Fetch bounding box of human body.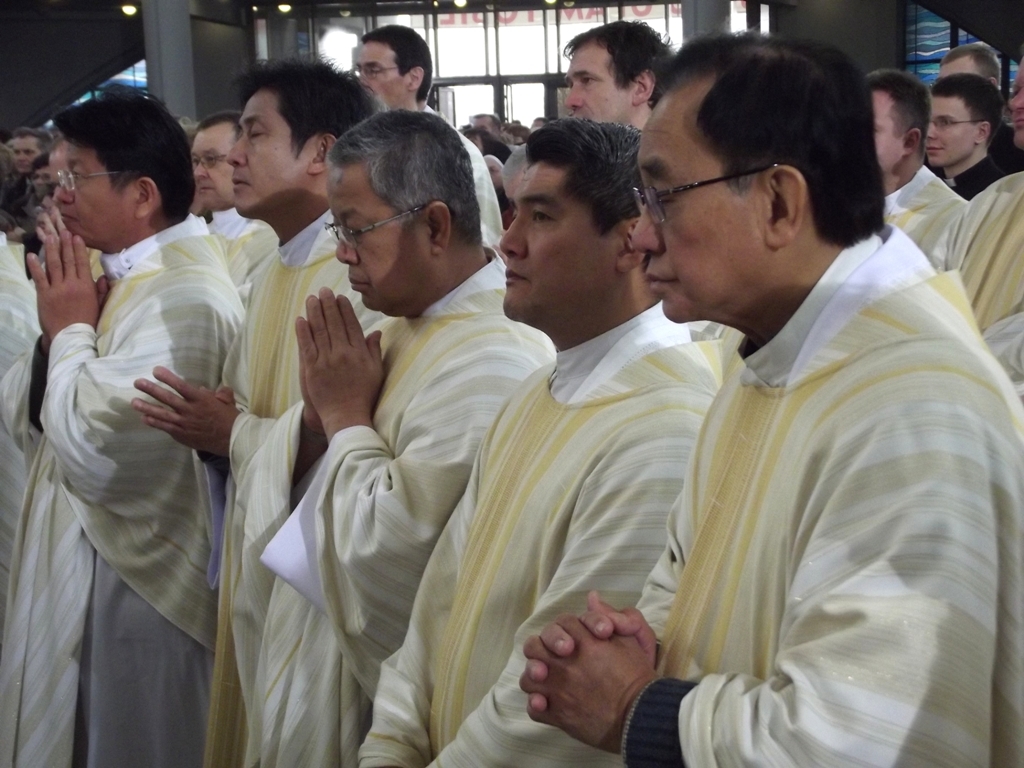
Bbox: (204, 209, 286, 298).
